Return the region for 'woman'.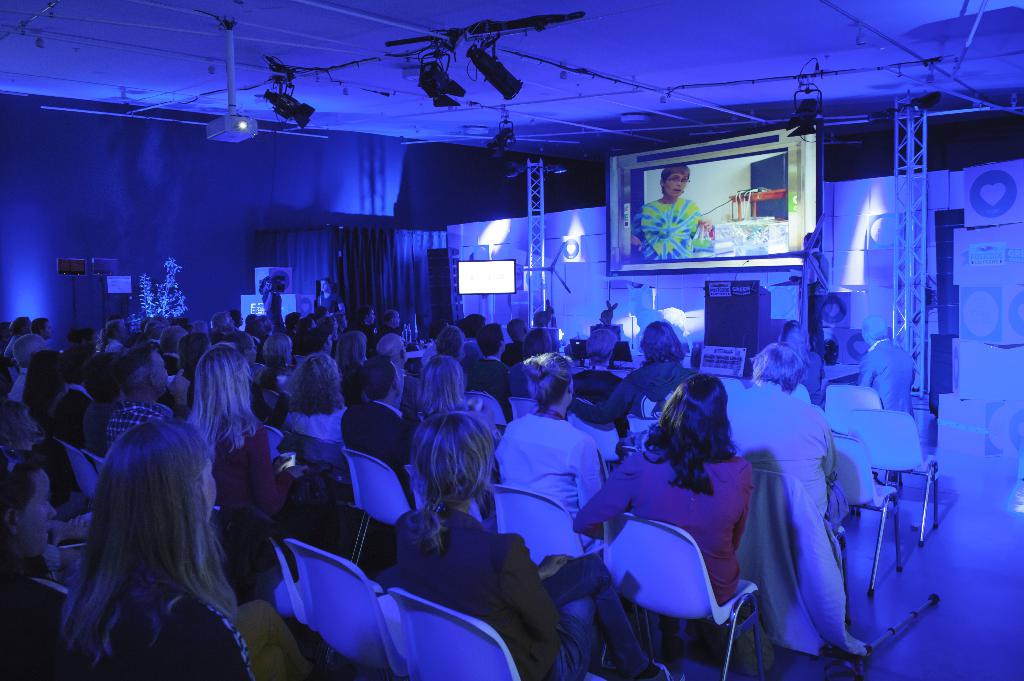
<region>68, 424, 312, 680</region>.
